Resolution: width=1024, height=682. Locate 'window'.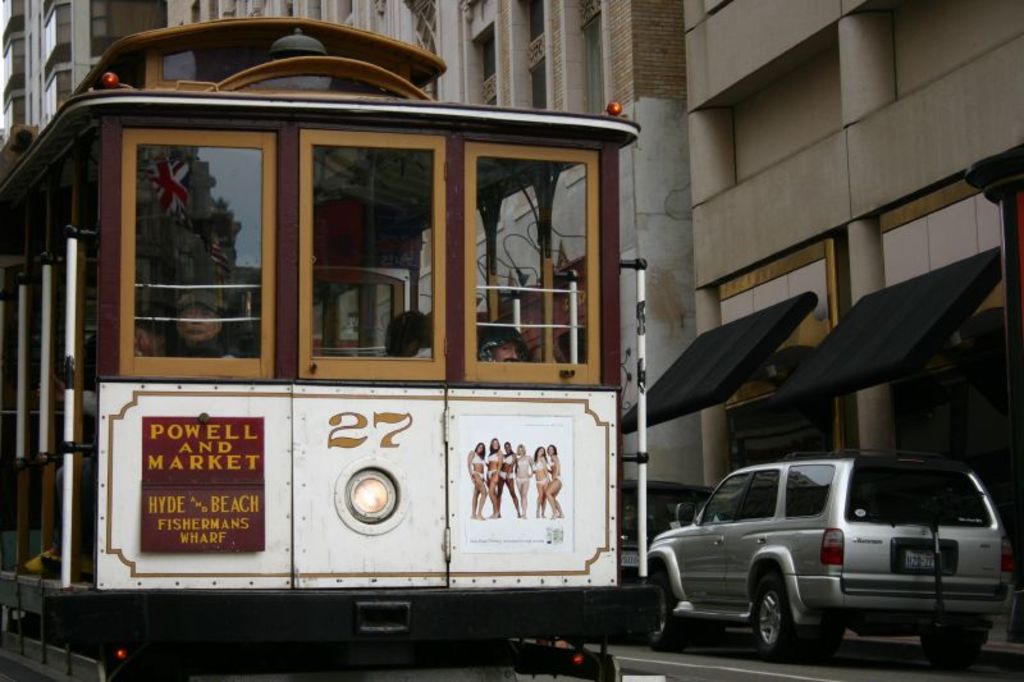
0 99 33 145.
